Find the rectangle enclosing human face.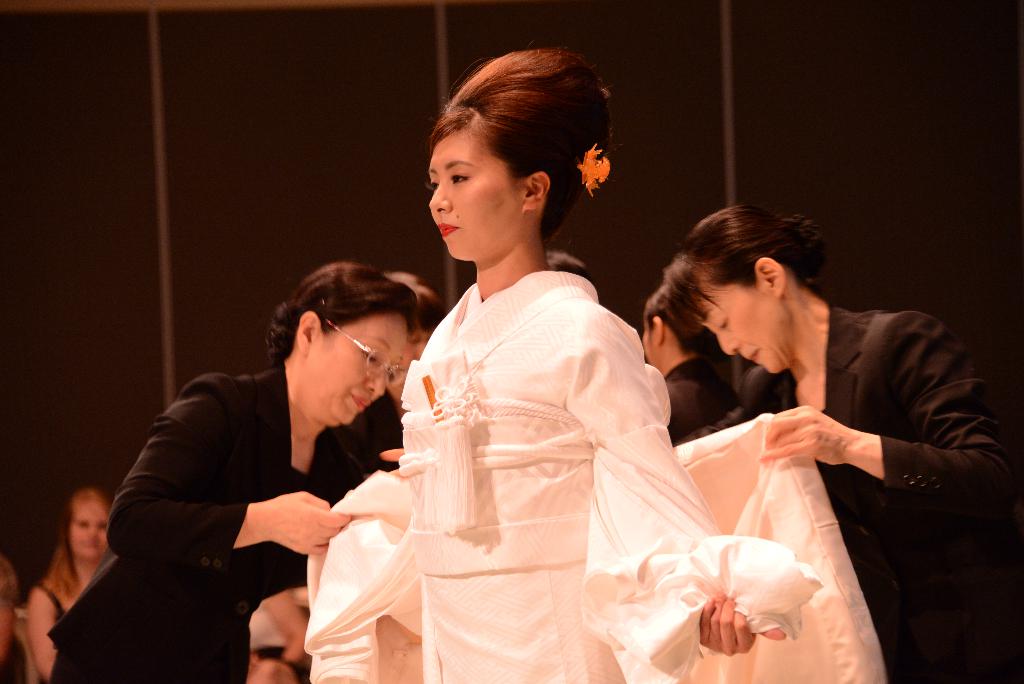
box(429, 128, 522, 258).
